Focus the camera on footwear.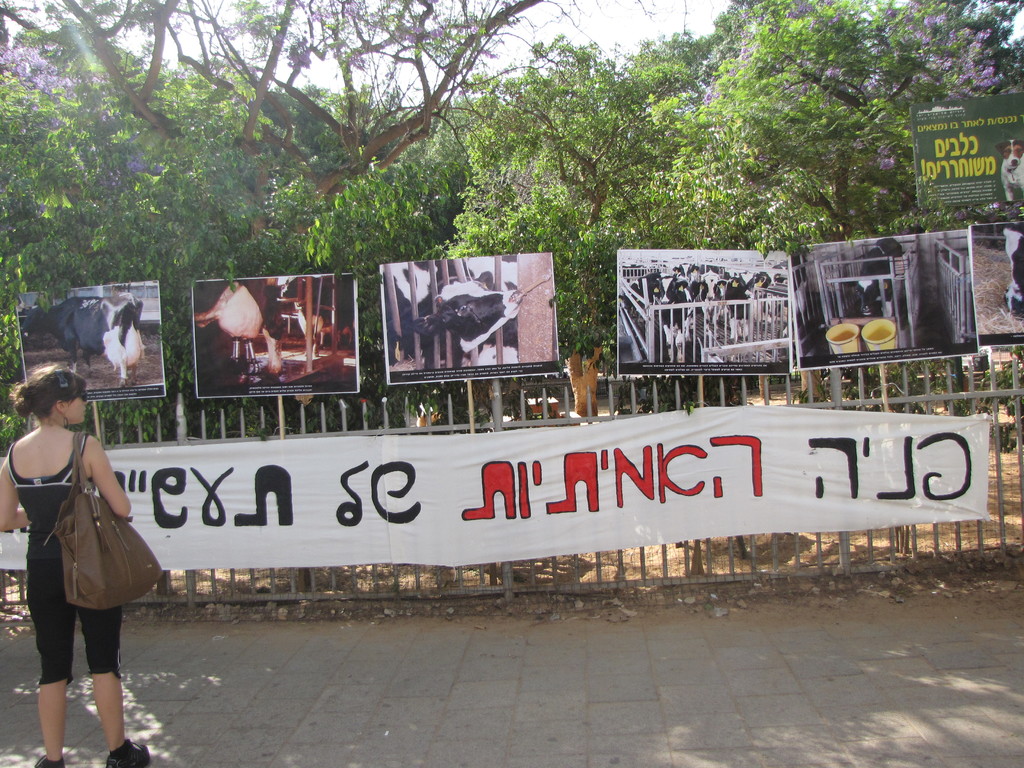
Focus region: 33 754 63 767.
